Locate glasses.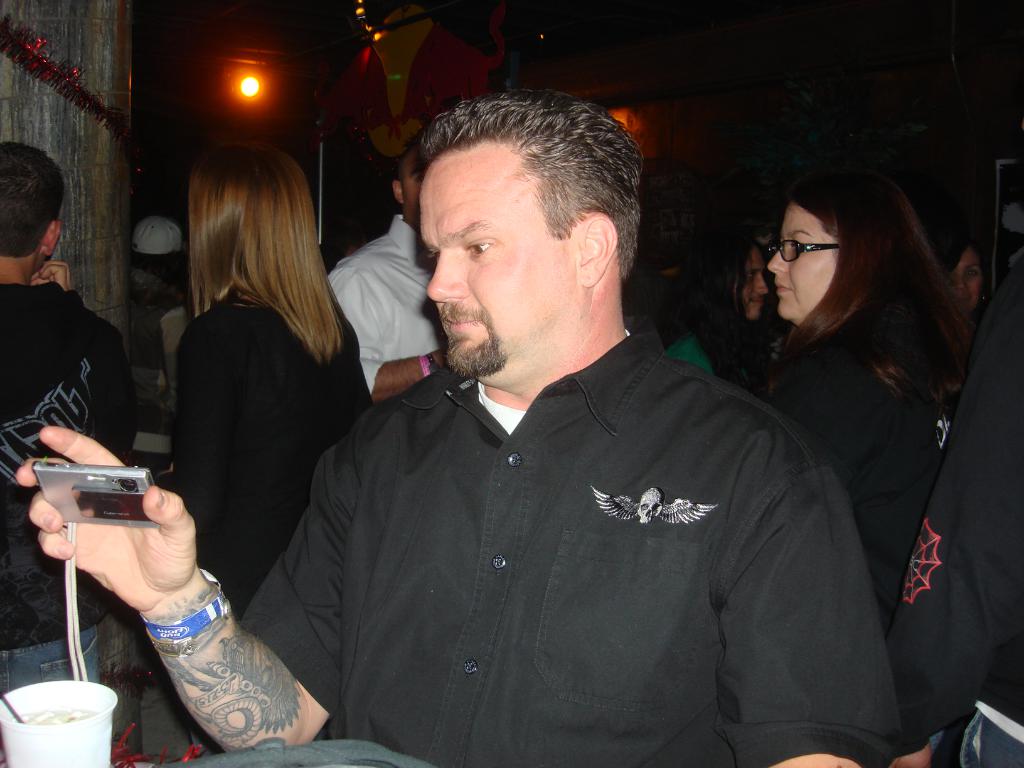
Bounding box: 767 237 843 265.
